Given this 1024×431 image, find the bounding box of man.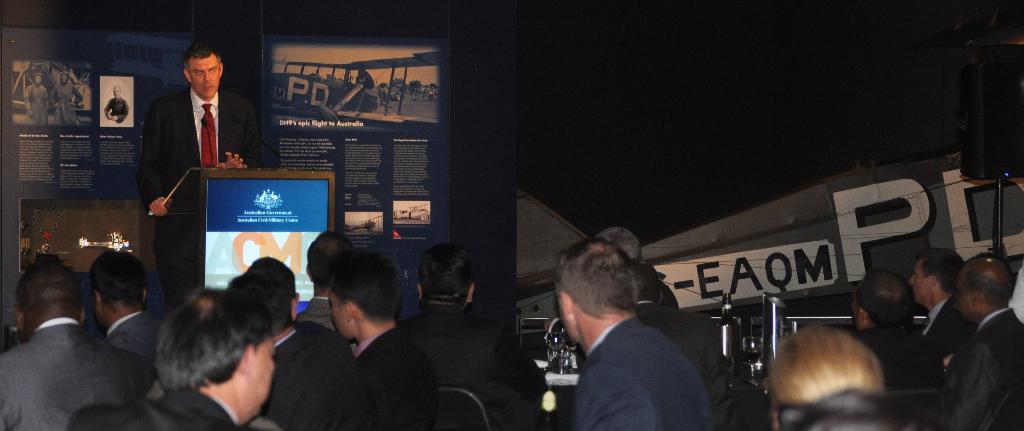
[101,82,132,124].
